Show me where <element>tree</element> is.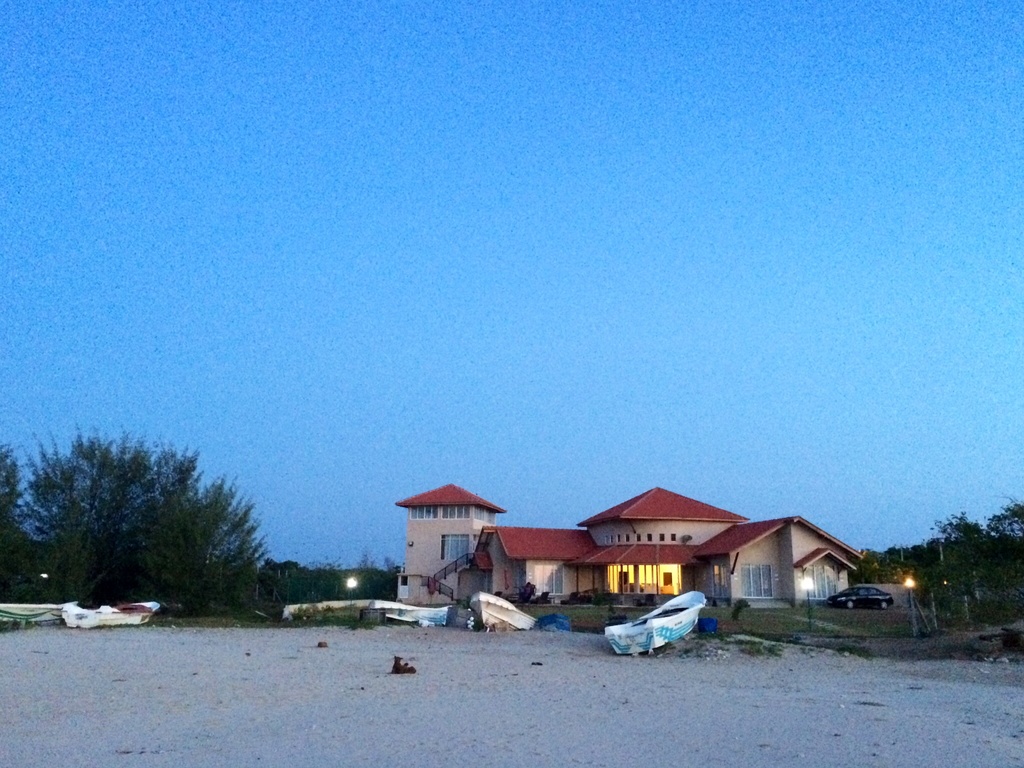
<element>tree</element> is at {"x1": 0, "y1": 447, "x2": 46, "y2": 599}.
